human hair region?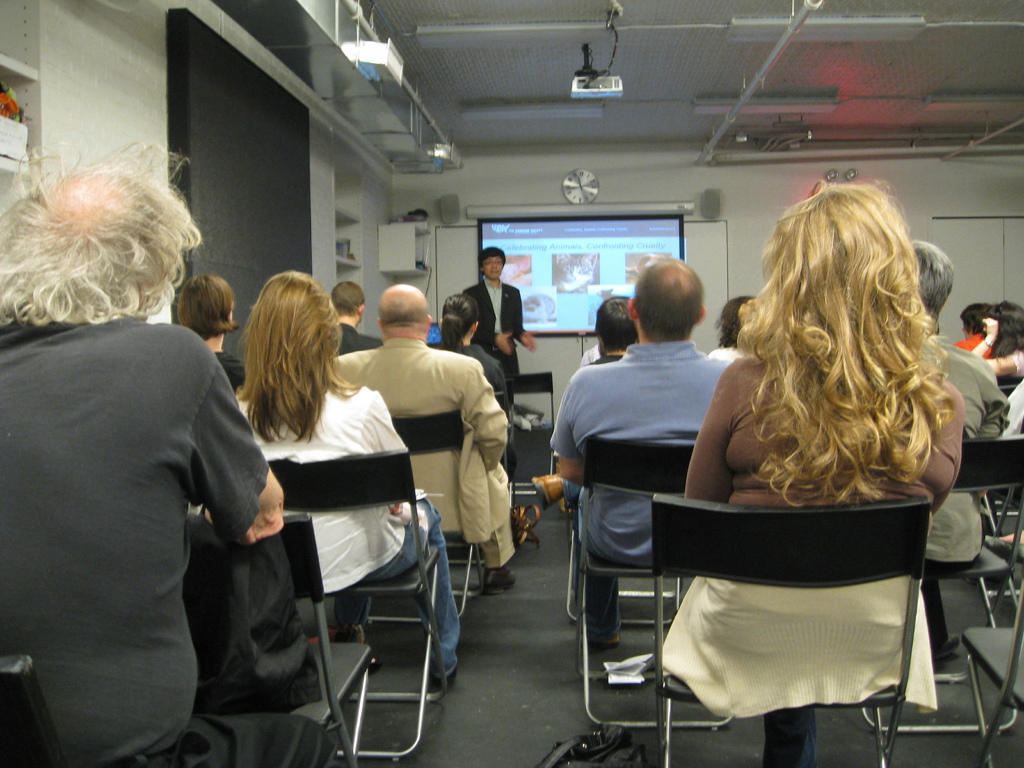
crop(0, 132, 202, 329)
